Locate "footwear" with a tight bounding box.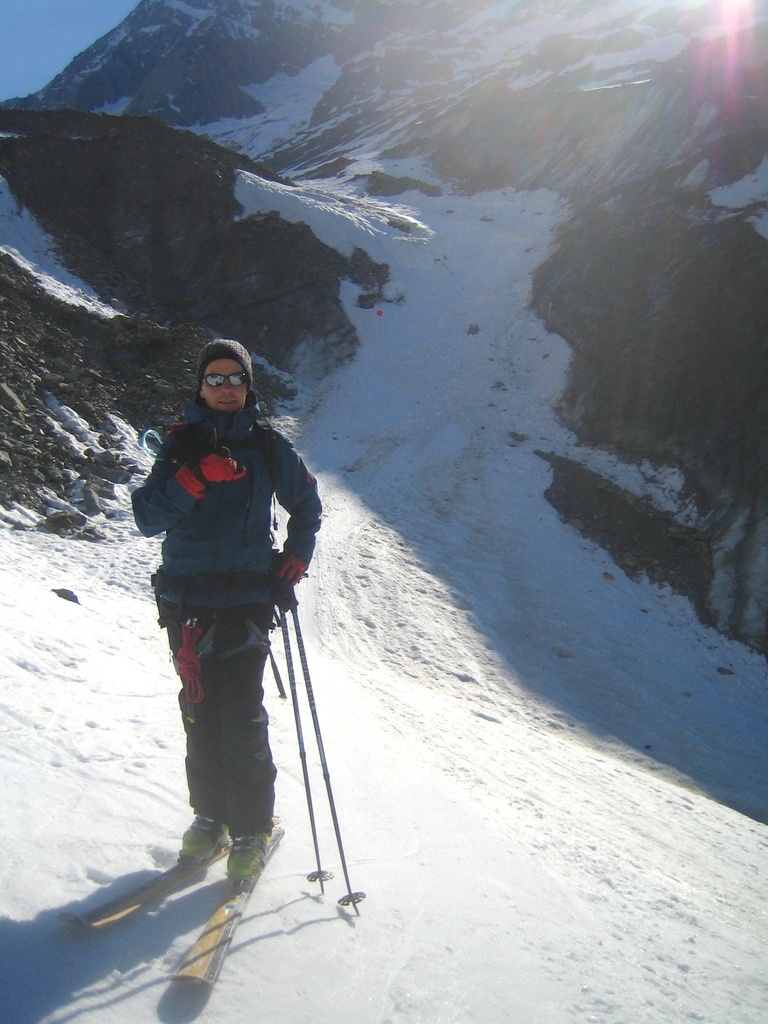
[186,825,227,855].
